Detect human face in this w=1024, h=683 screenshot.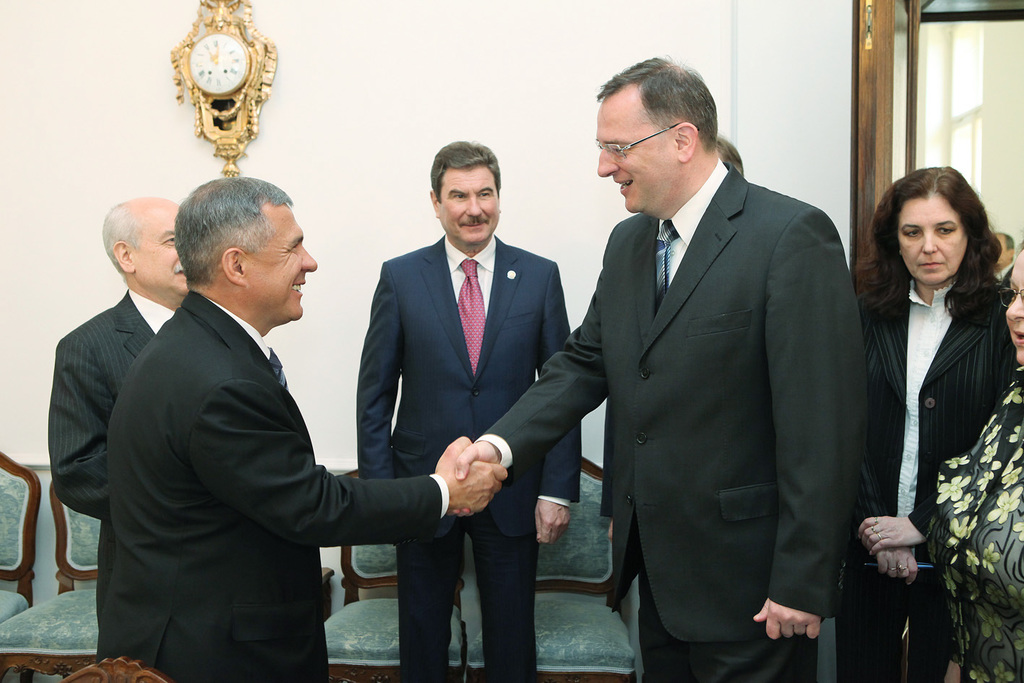
Detection: 595:103:672:210.
